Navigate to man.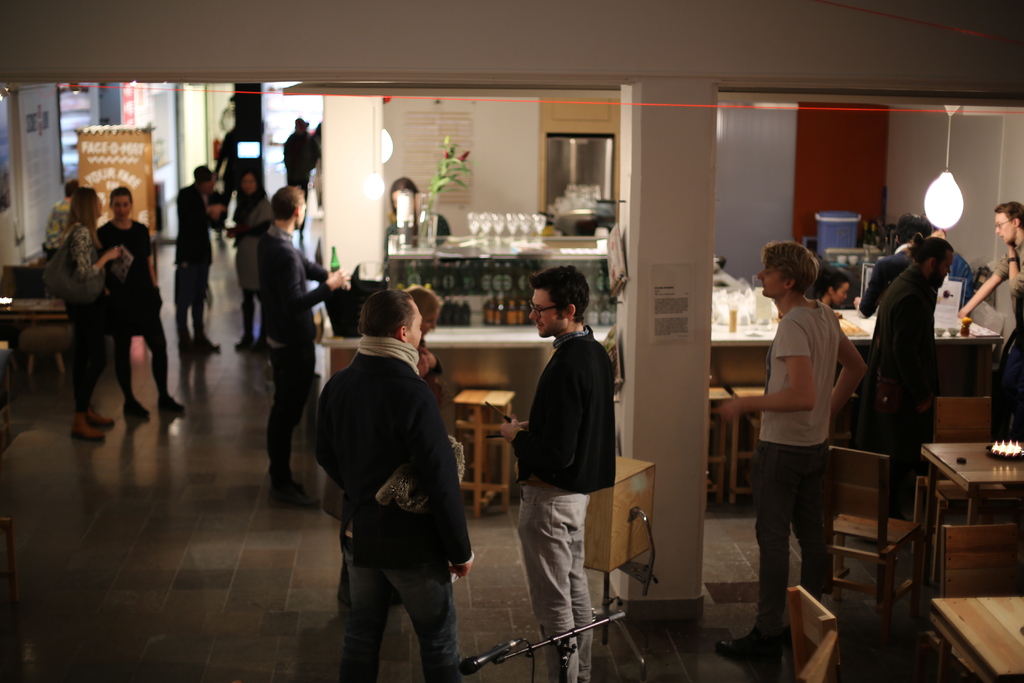
Navigation target: (489,256,615,682).
